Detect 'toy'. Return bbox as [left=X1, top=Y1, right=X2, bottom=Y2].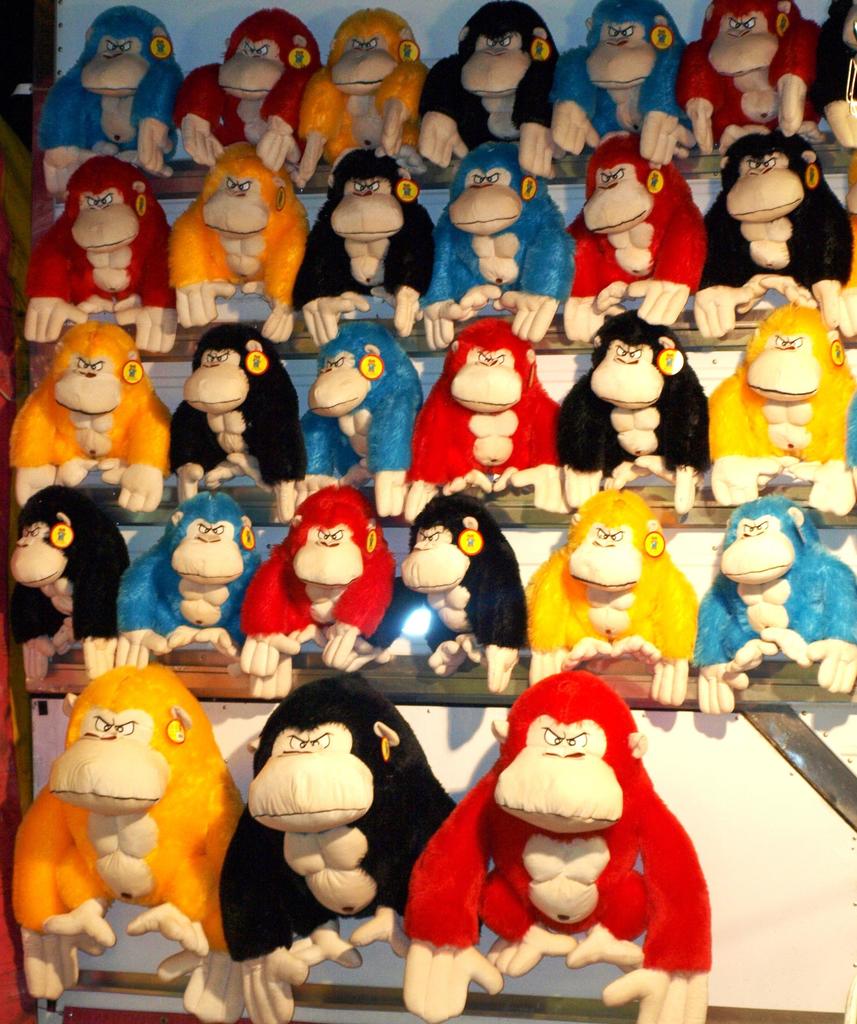
[left=40, top=7, right=184, bottom=195].
